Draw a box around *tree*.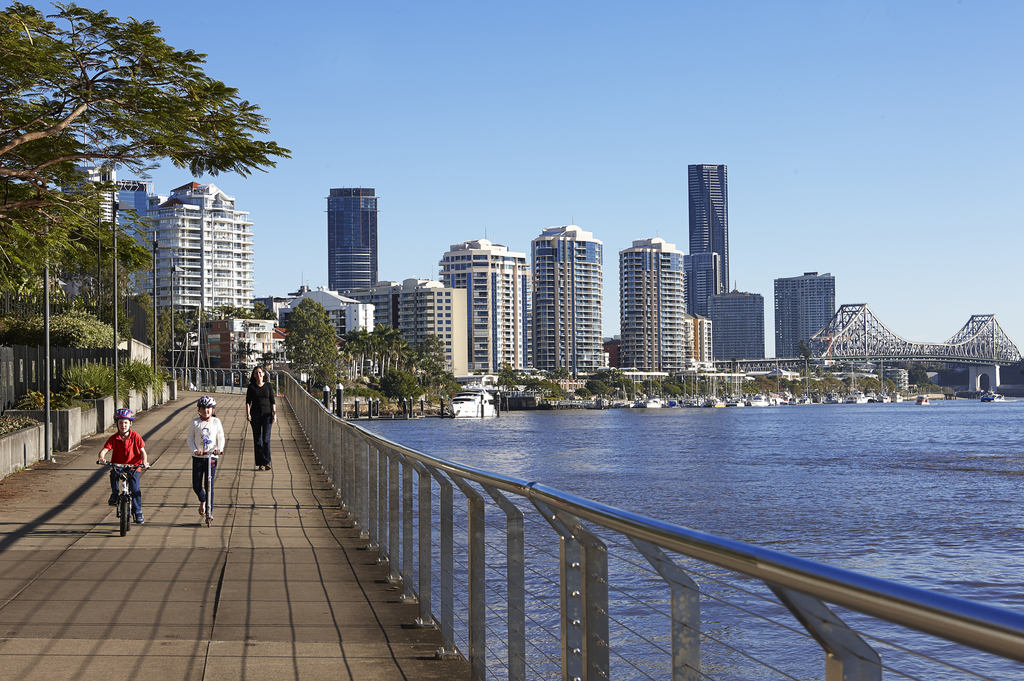
bbox=[737, 365, 789, 402].
